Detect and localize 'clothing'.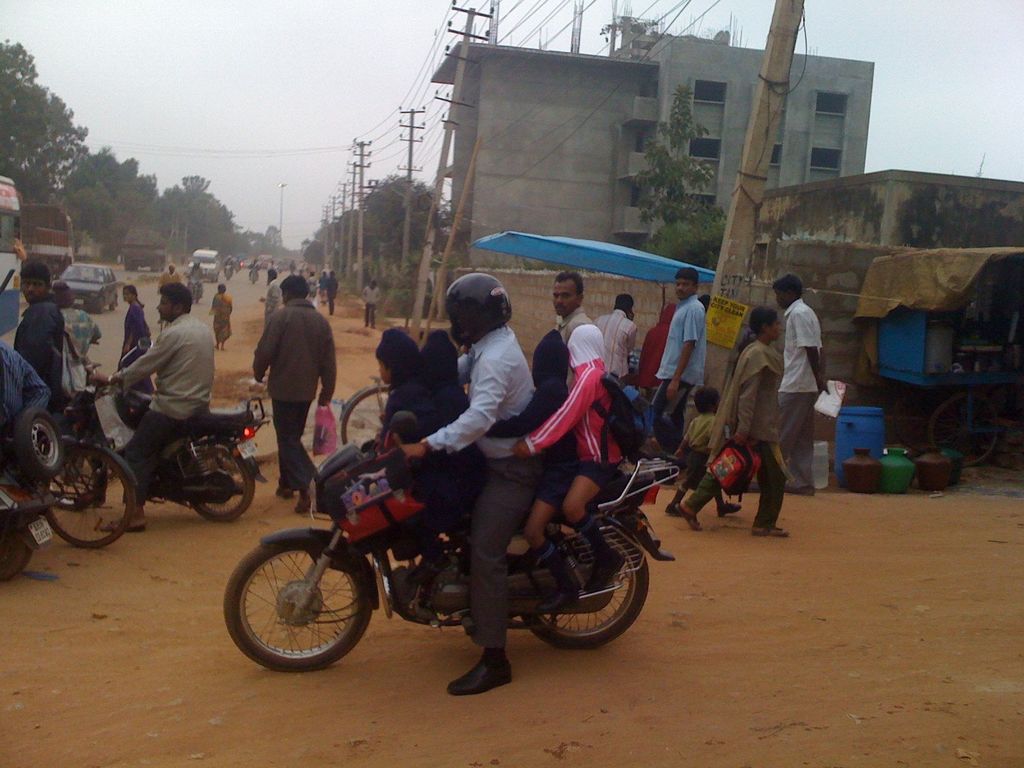
Localized at x1=638 y1=302 x2=678 y2=395.
